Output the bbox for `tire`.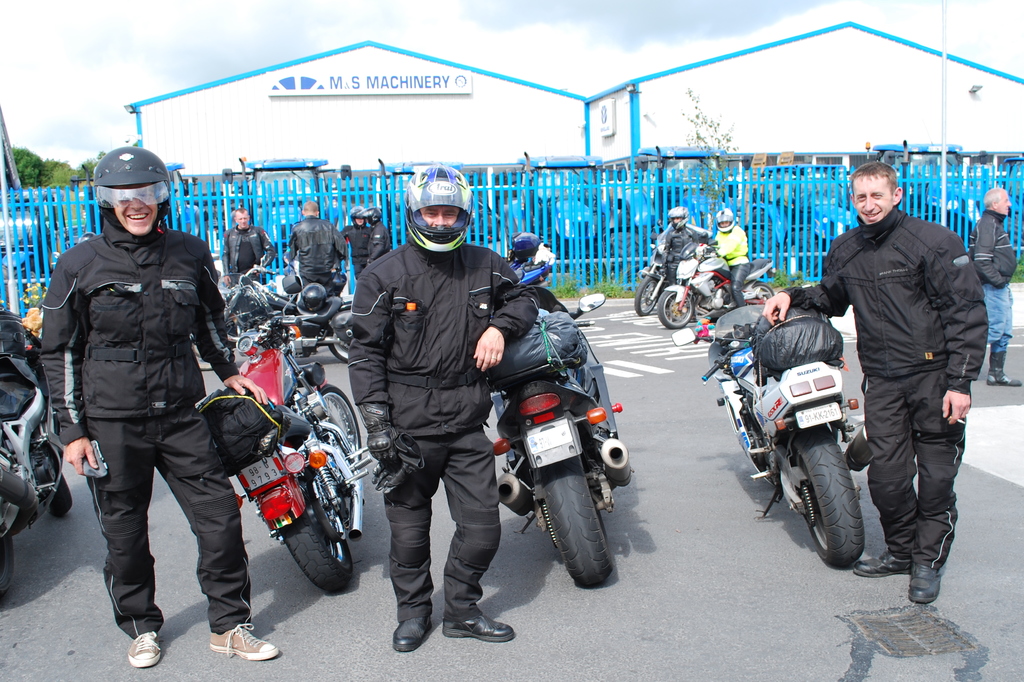
0, 525, 13, 599.
